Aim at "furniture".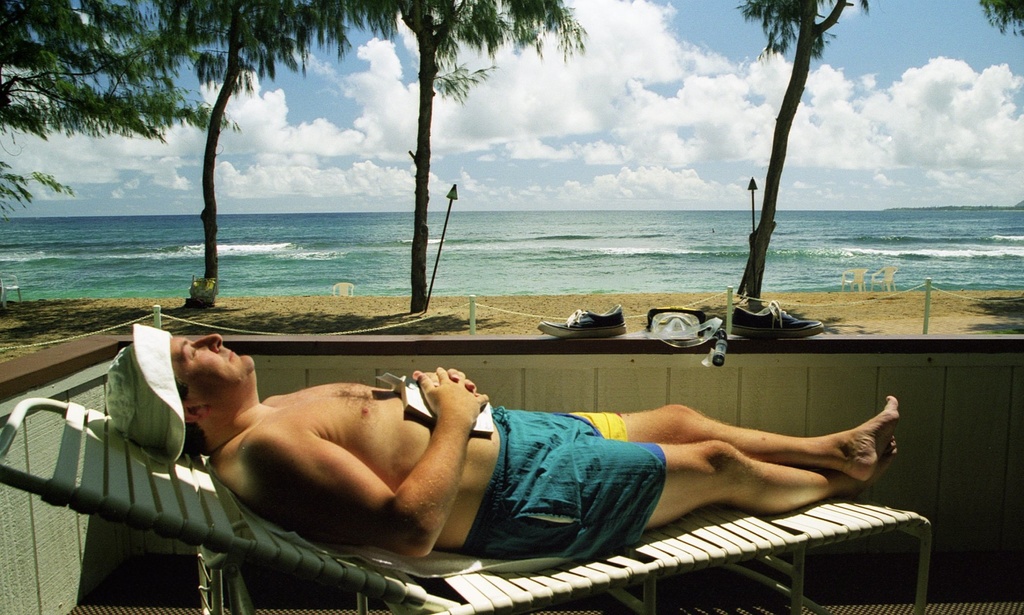
Aimed at bbox=(870, 265, 900, 290).
